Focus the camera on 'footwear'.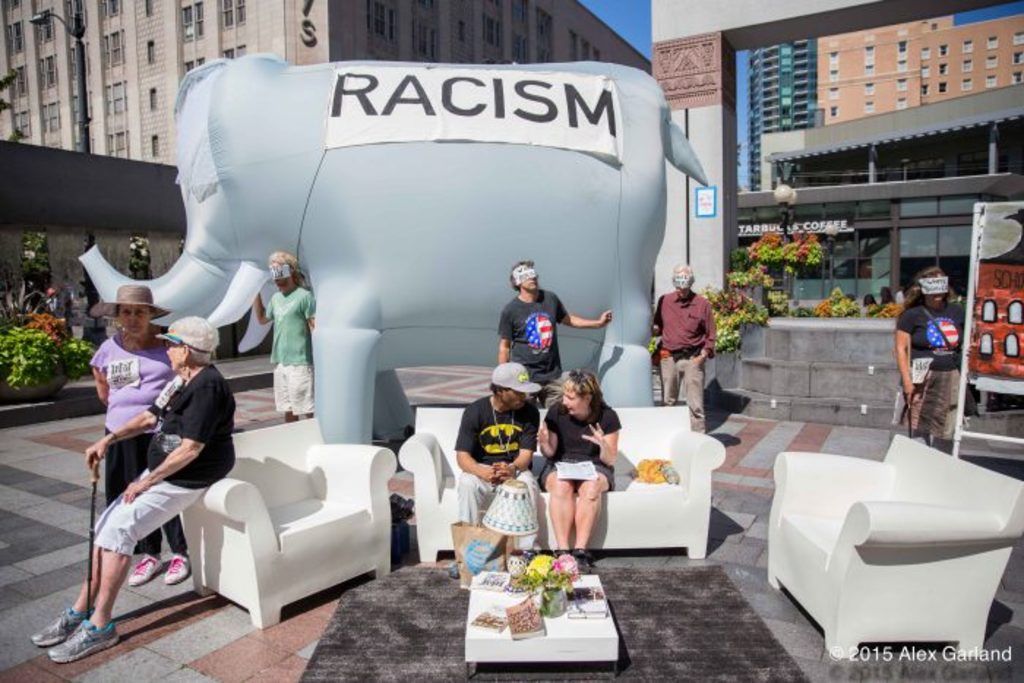
Focus region: (53,611,123,661).
